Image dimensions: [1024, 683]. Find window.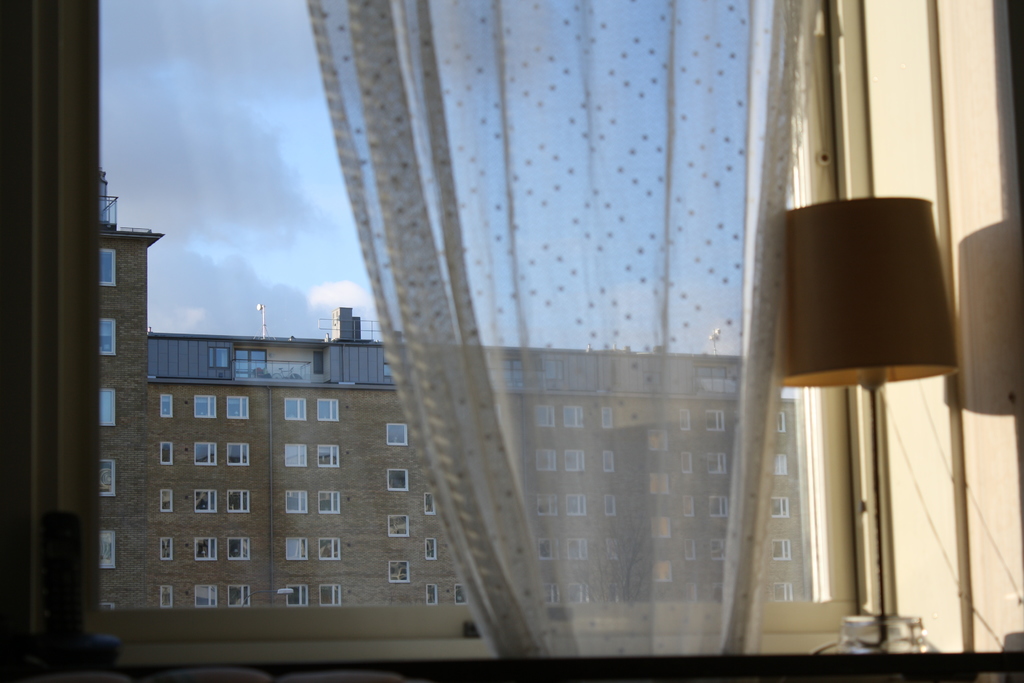
rect(535, 404, 551, 432).
